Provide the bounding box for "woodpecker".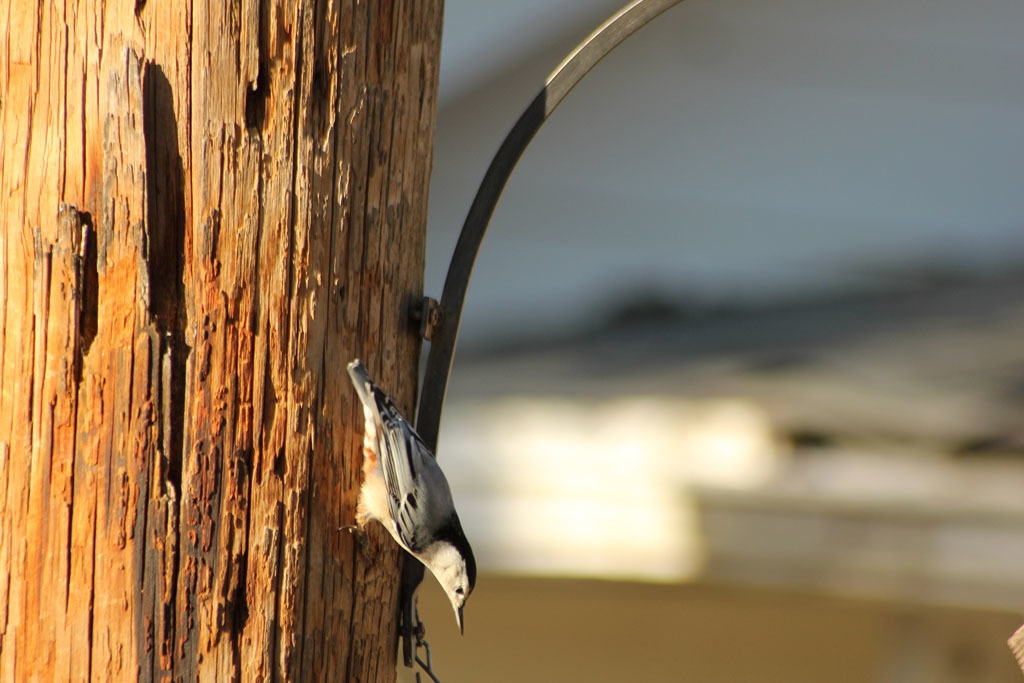
<region>339, 356, 477, 638</region>.
